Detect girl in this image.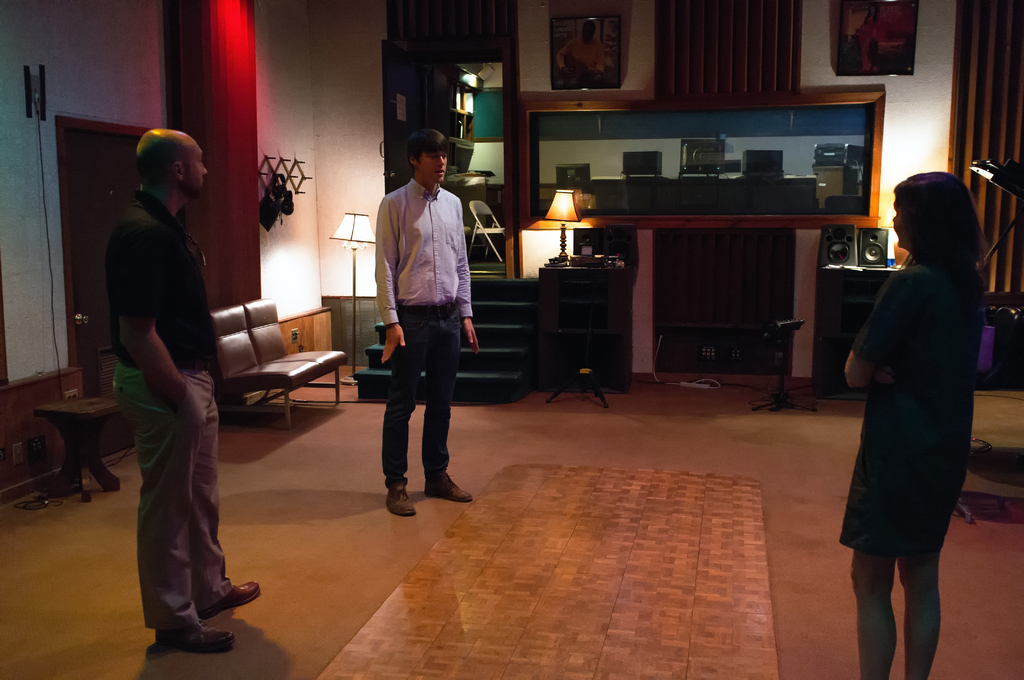
Detection: pyautogui.locateOnScreen(842, 170, 988, 679).
